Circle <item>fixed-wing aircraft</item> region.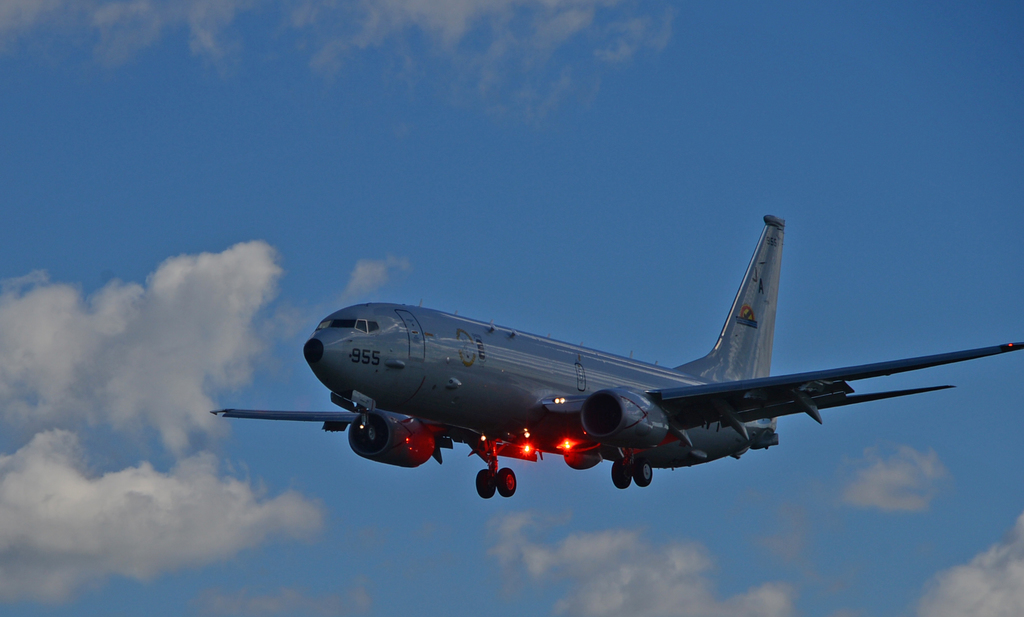
Region: [left=211, top=210, right=1023, bottom=497].
